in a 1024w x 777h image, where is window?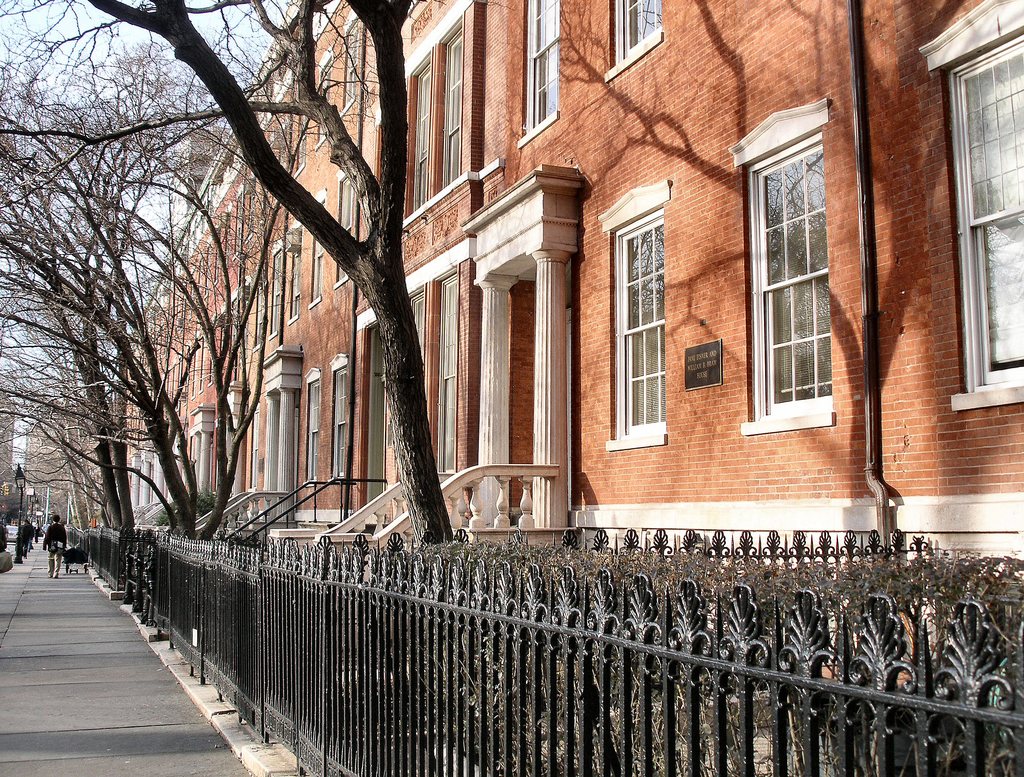
[left=308, top=190, right=326, bottom=304].
